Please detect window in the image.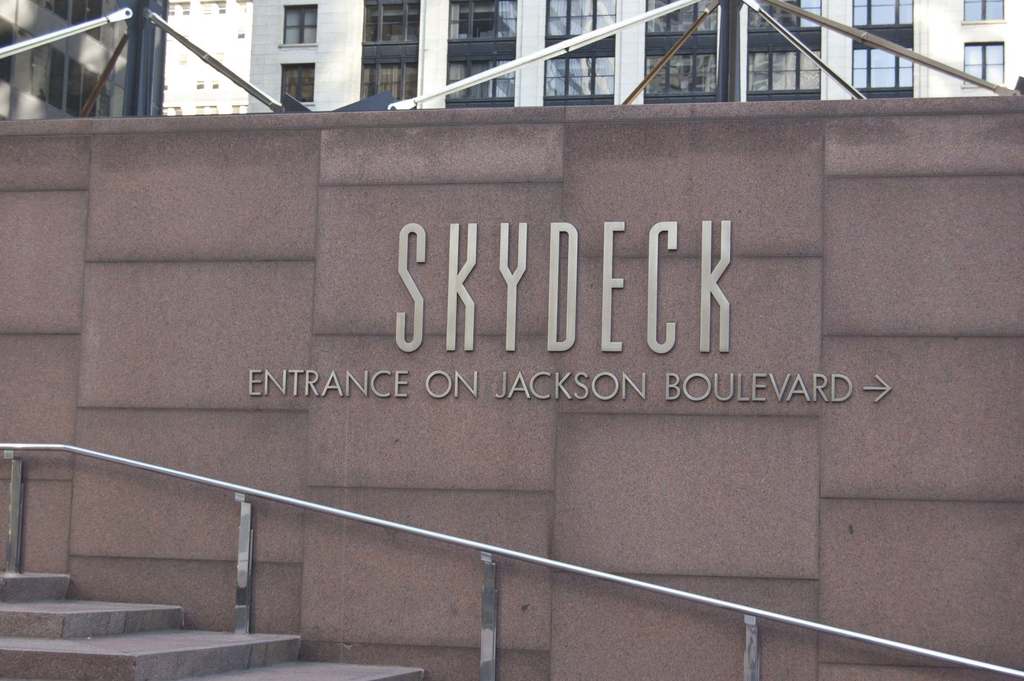
644/0/724/36.
